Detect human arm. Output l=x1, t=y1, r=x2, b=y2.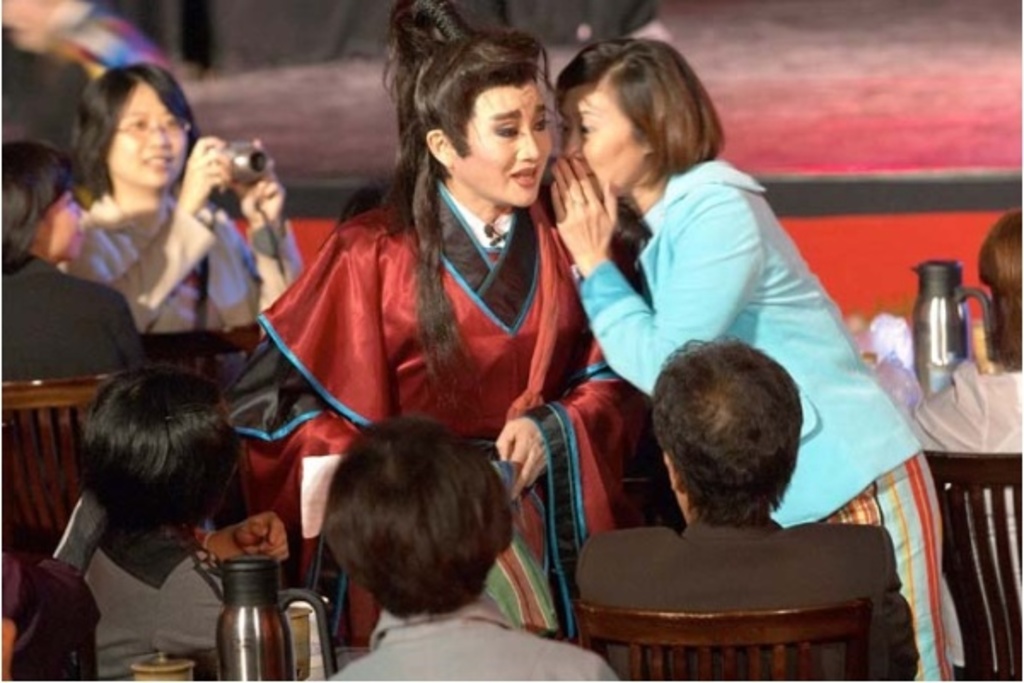
l=893, t=365, r=966, b=463.
